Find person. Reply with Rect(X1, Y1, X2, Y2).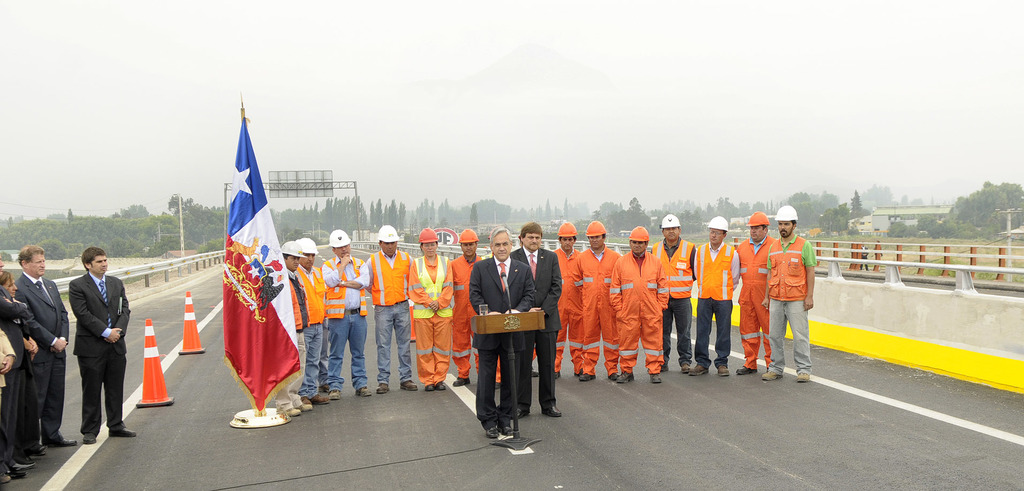
Rect(364, 224, 413, 392).
